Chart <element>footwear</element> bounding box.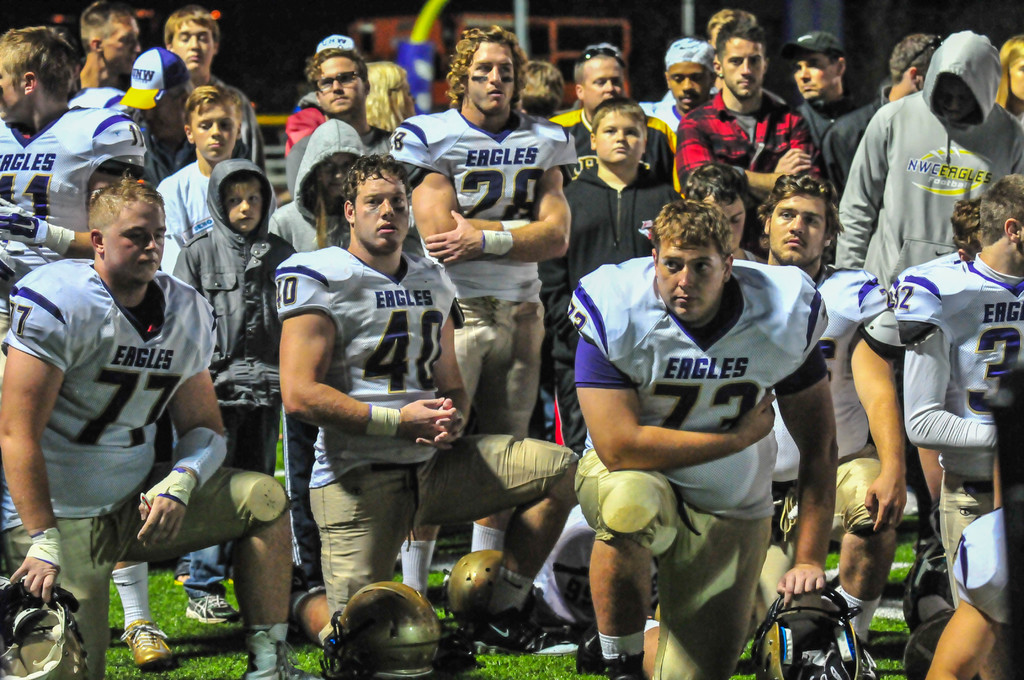
Charted: [117, 618, 173, 667].
